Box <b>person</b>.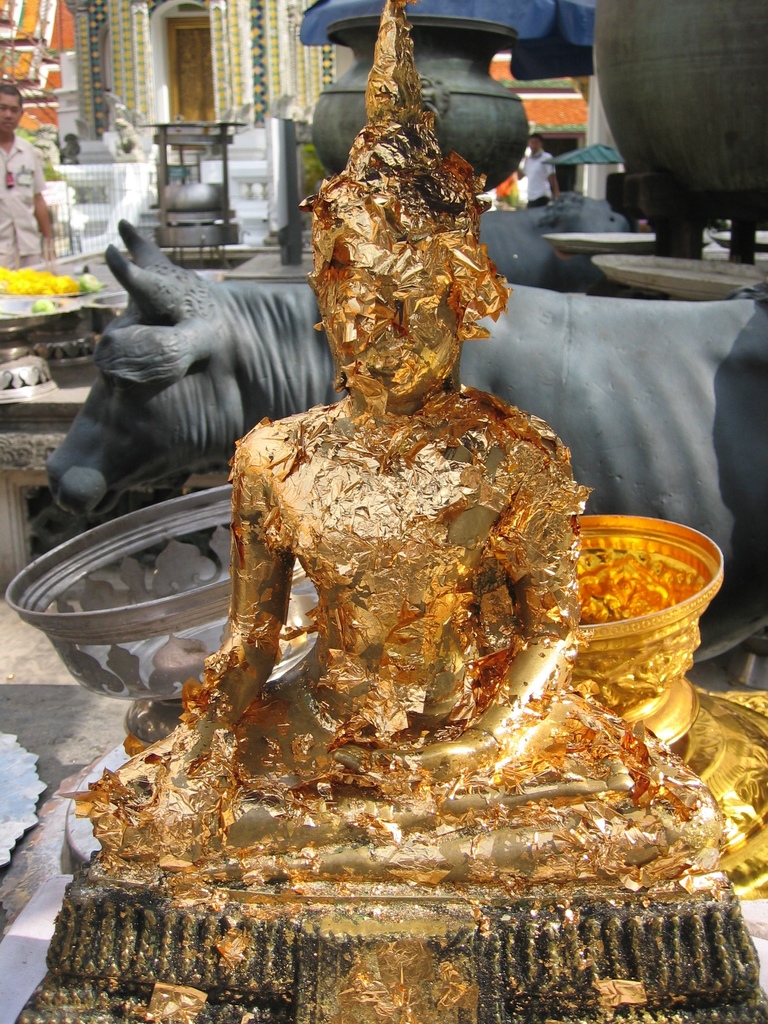
pyautogui.locateOnScreen(0, 85, 60, 269).
